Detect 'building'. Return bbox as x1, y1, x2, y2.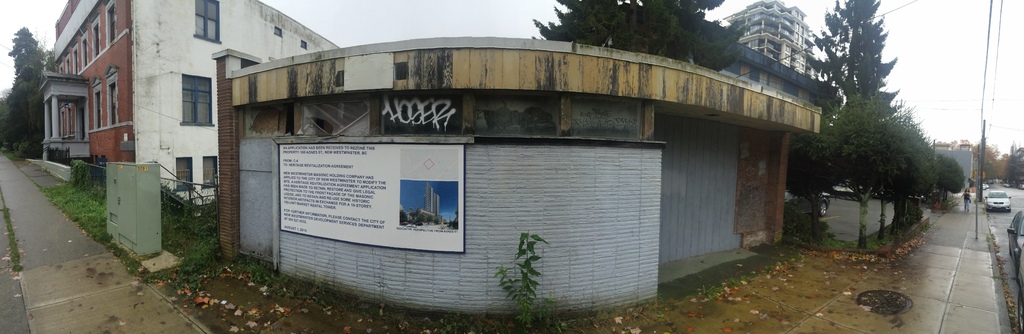
717, 0, 824, 77.
